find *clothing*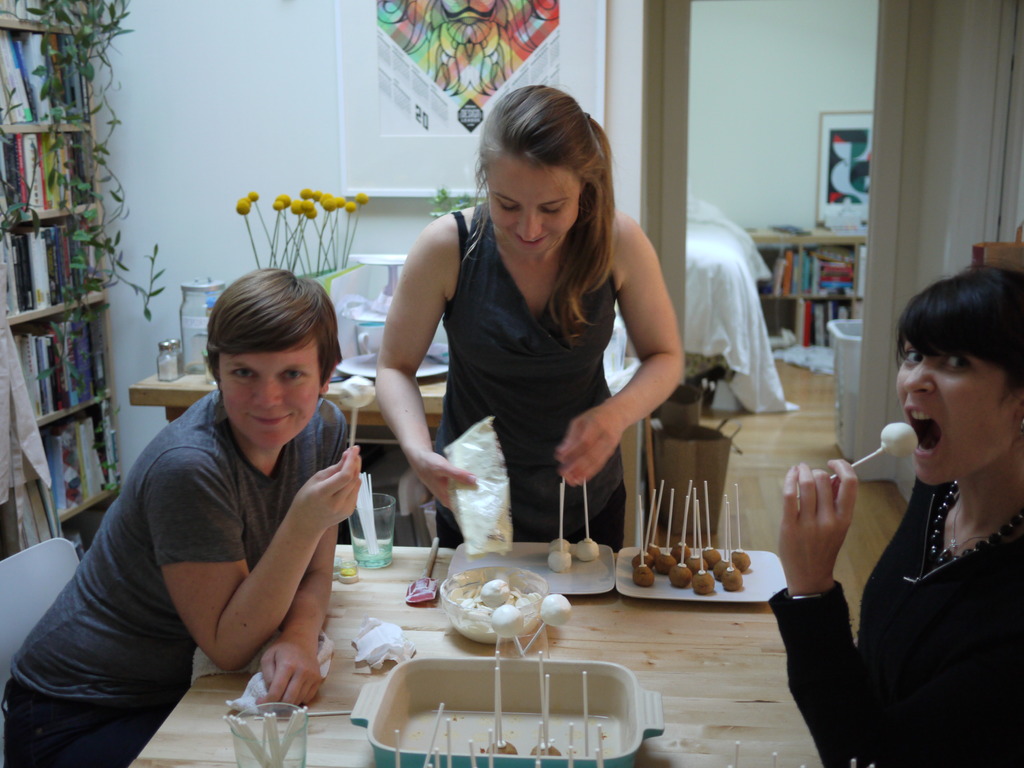
pyautogui.locateOnScreen(390, 185, 680, 552)
